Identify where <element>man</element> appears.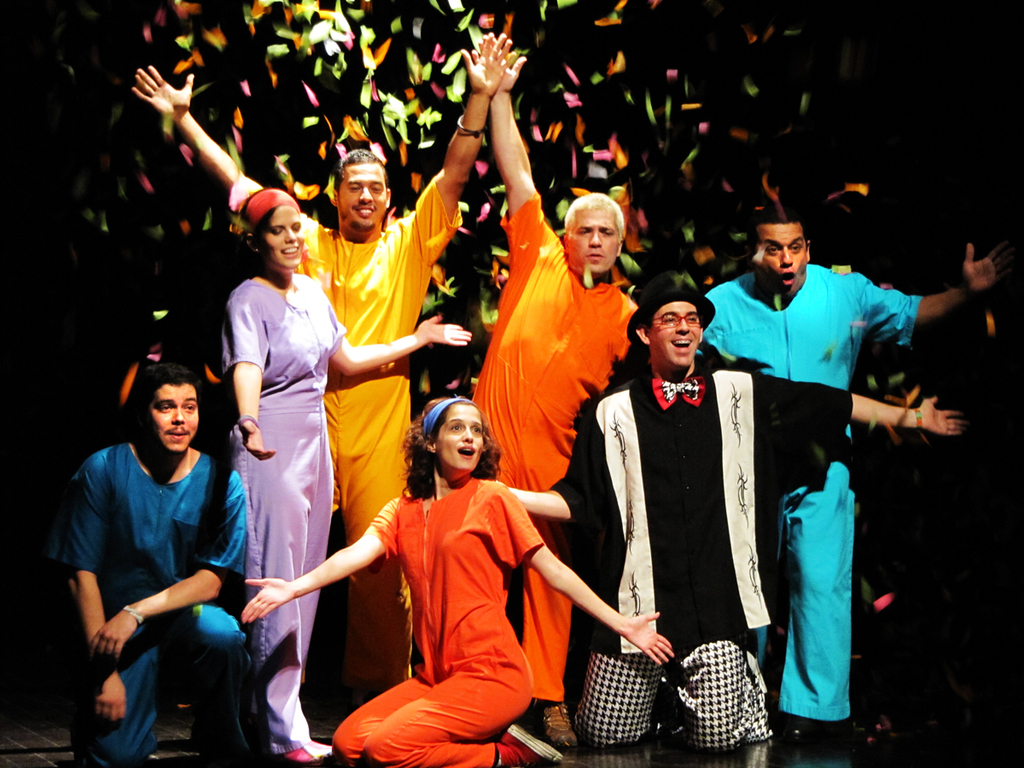
Appears at 470 36 653 748.
